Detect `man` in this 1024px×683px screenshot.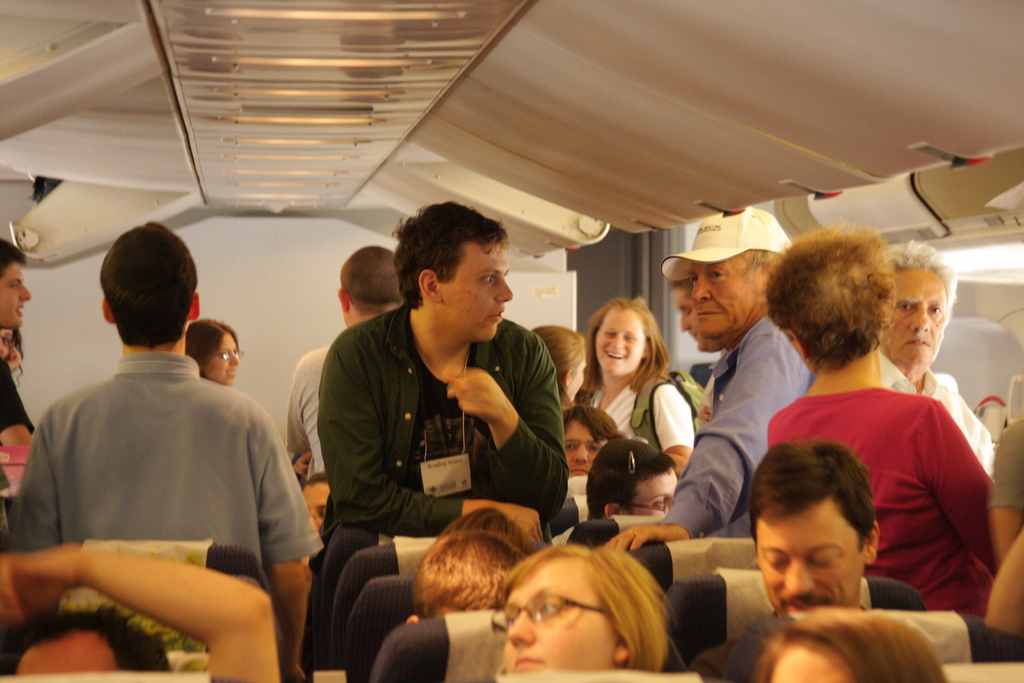
Detection: rect(283, 244, 410, 481).
